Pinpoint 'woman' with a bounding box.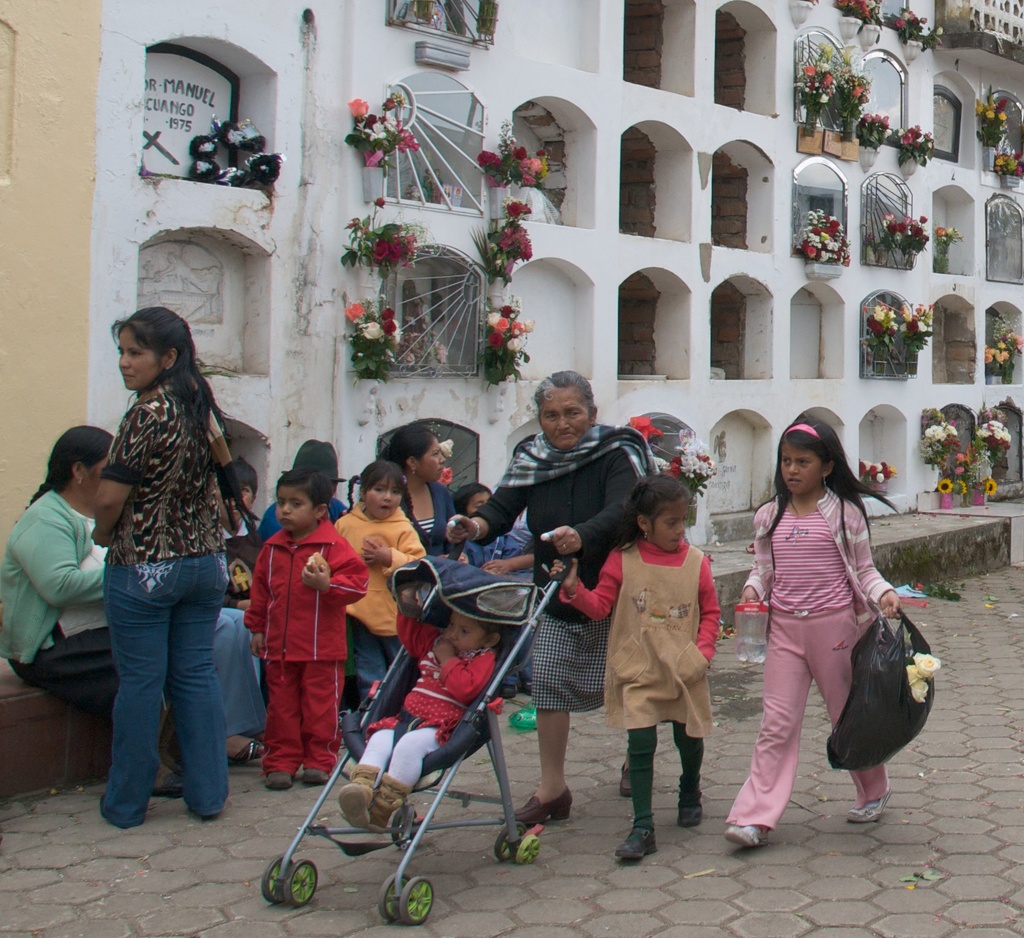
[259,436,353,546].
